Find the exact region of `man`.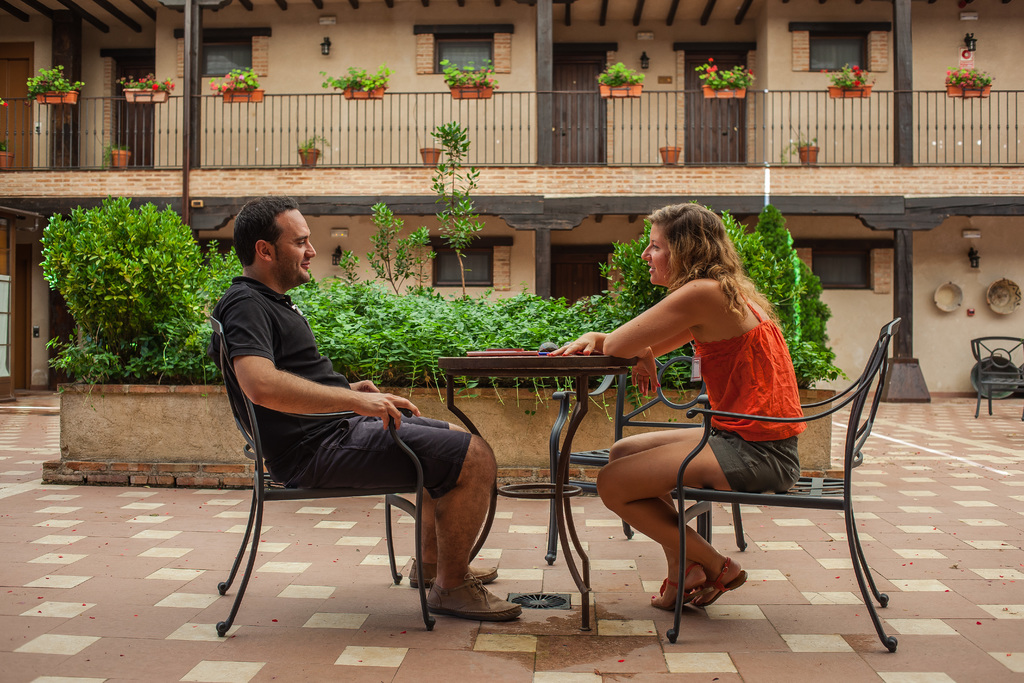
Exact region: <box>198,230,482,654</box>.
